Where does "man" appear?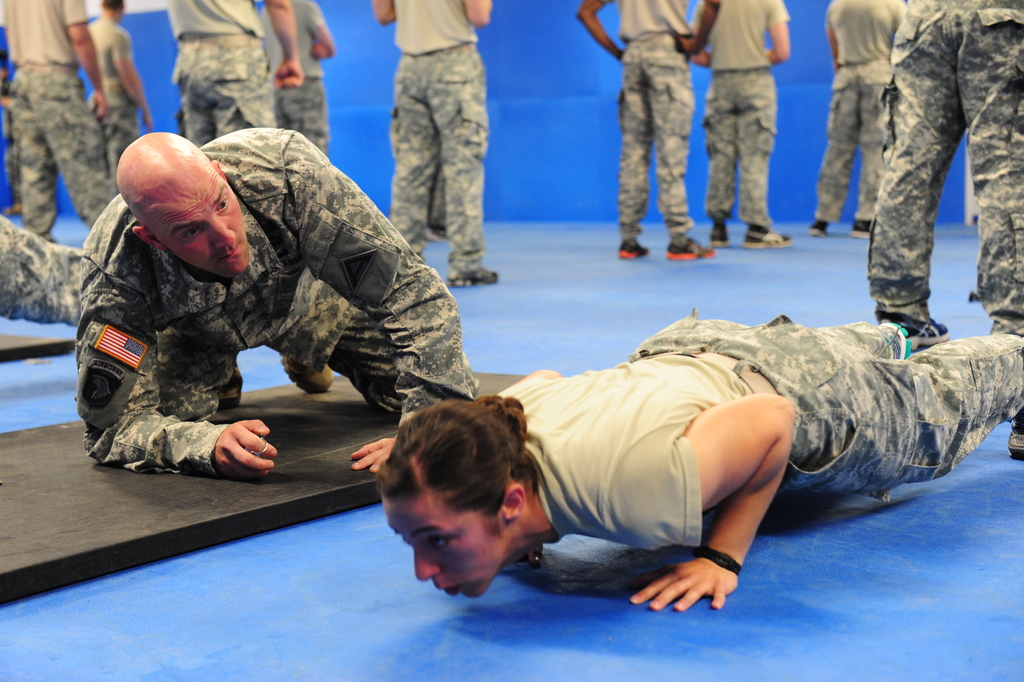
Appears at (left=806, top=0, right=909, bottom=245).
